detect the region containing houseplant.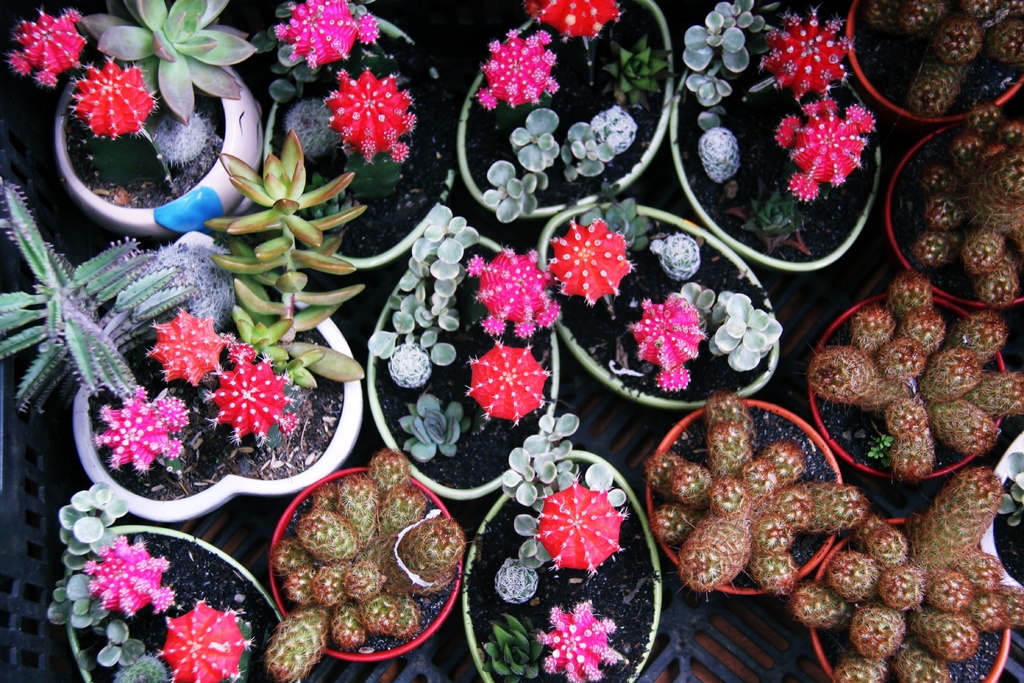
box(639, 399, 870, 595).
